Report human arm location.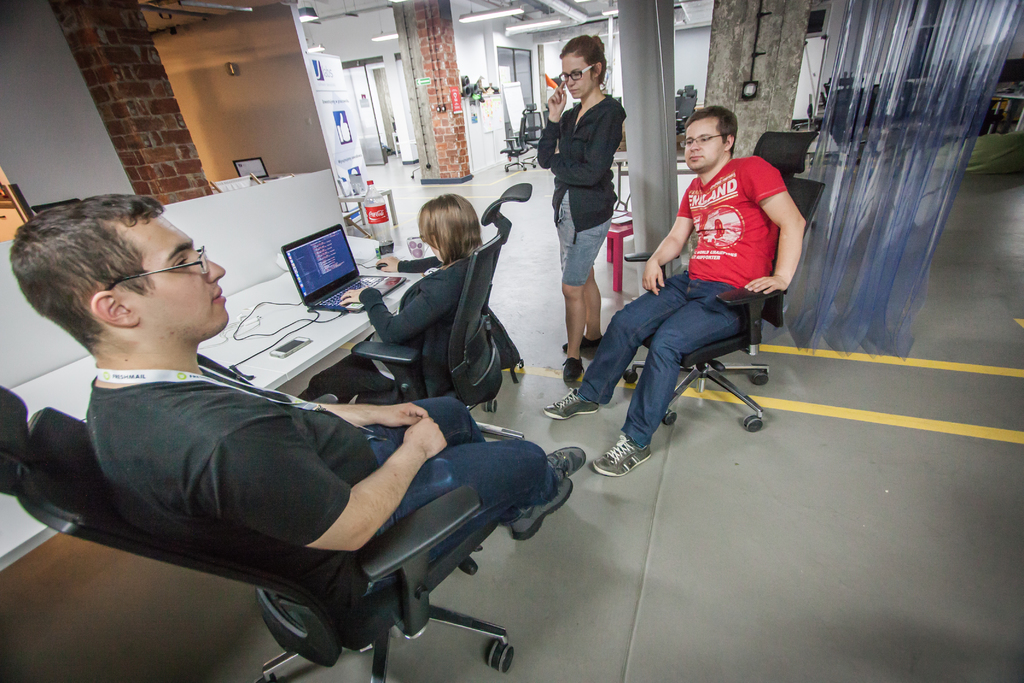
Report: 371, 253, 440, 273.
